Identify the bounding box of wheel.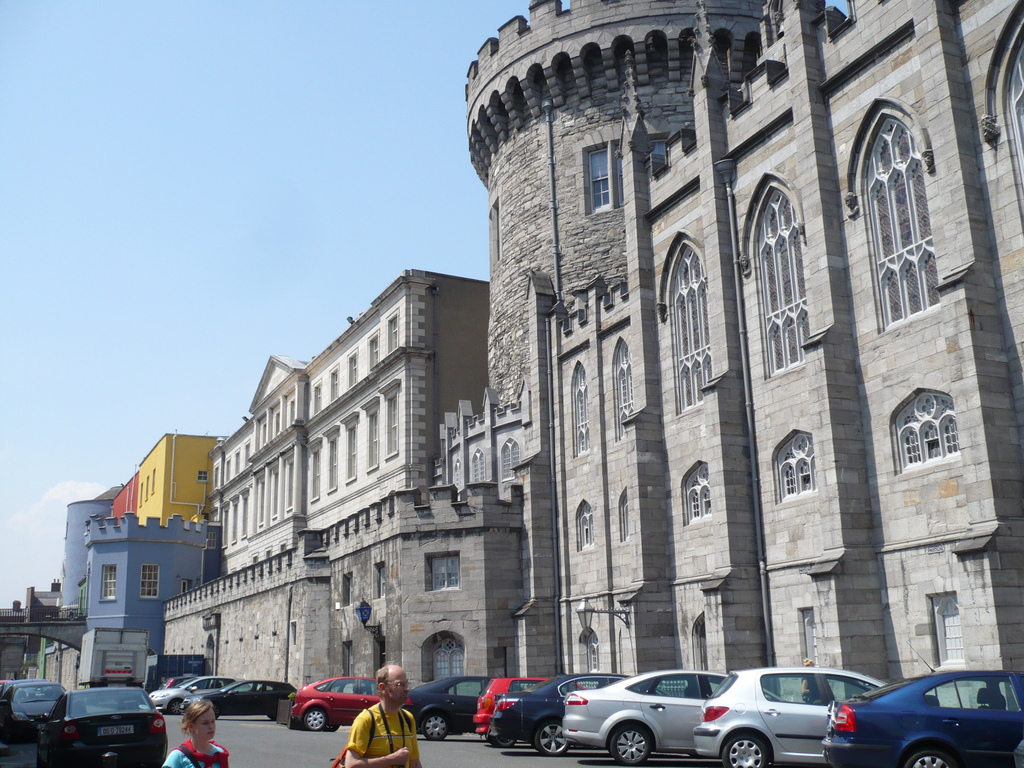
l=166, t=700, r=184, b=715.
